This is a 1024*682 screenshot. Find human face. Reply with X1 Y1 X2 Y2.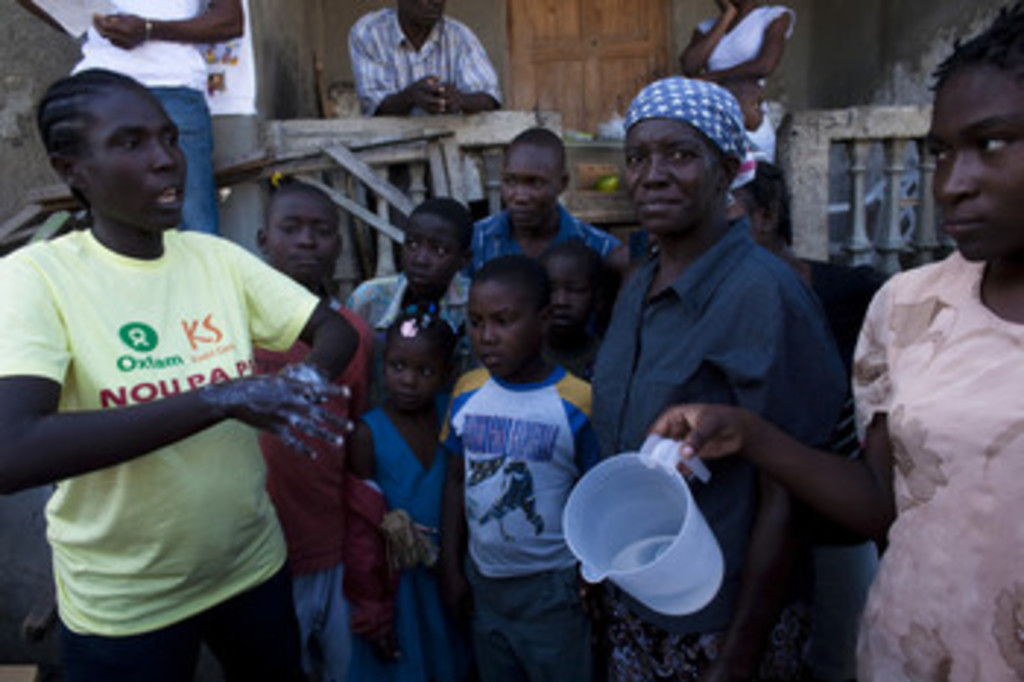
82 82 196 228.
